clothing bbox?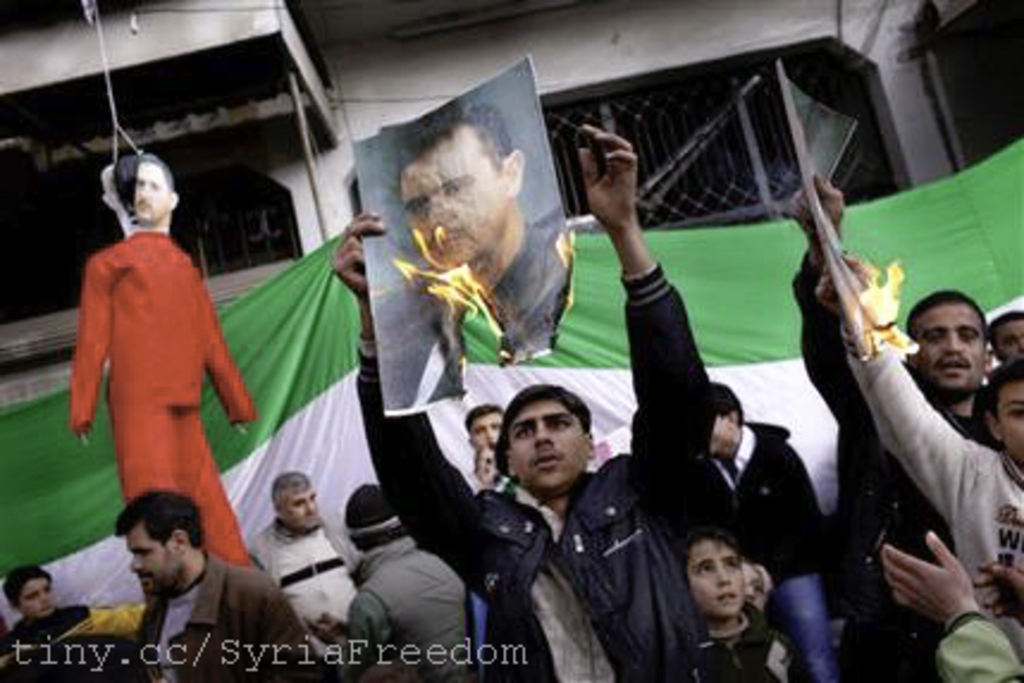
locate(60, 196, 232, 530)
